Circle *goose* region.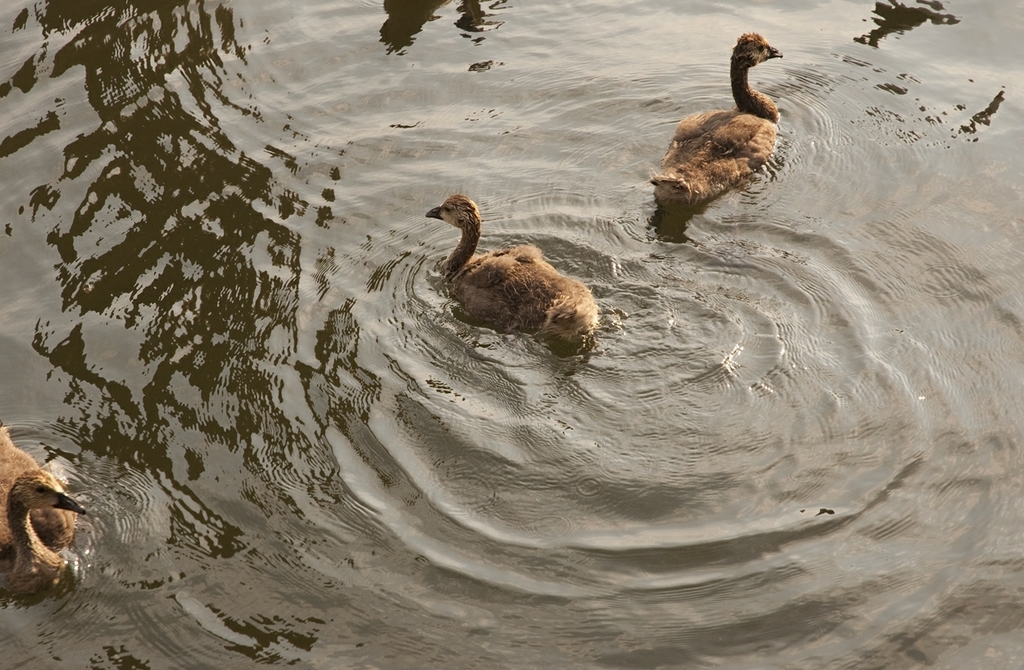
Region: [left=425, top=197, right=600, bottom=346].
